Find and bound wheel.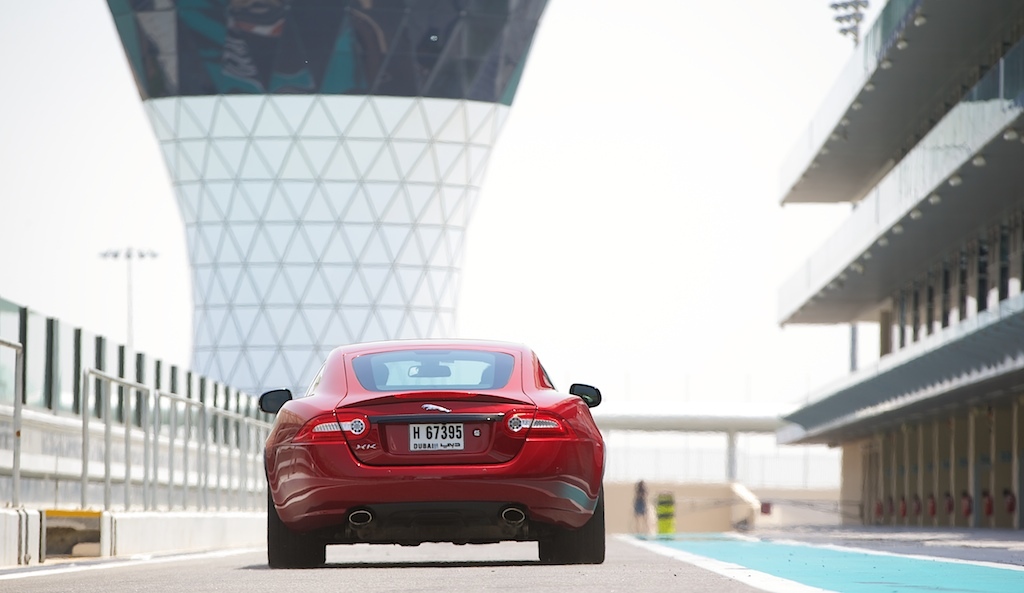
Bound: (267, 499, 325, 576).
